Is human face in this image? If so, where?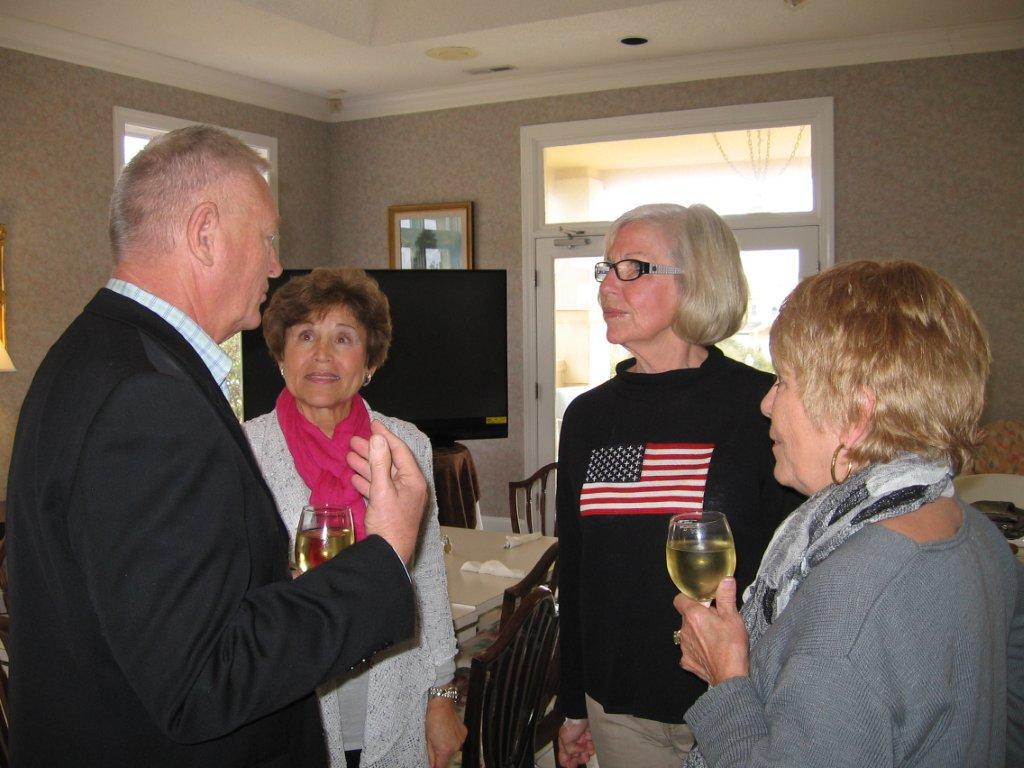
Yes, at bbox=[589, 223, 679, 346].
